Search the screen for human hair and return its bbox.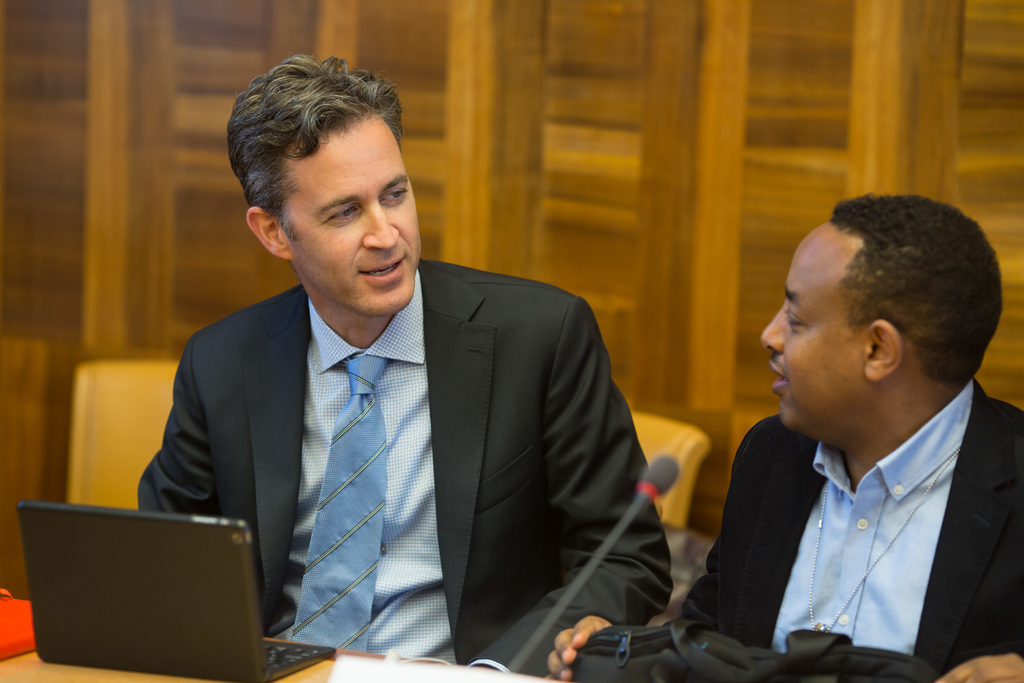
Found: bbox=[829, 193, 1005, 388].
